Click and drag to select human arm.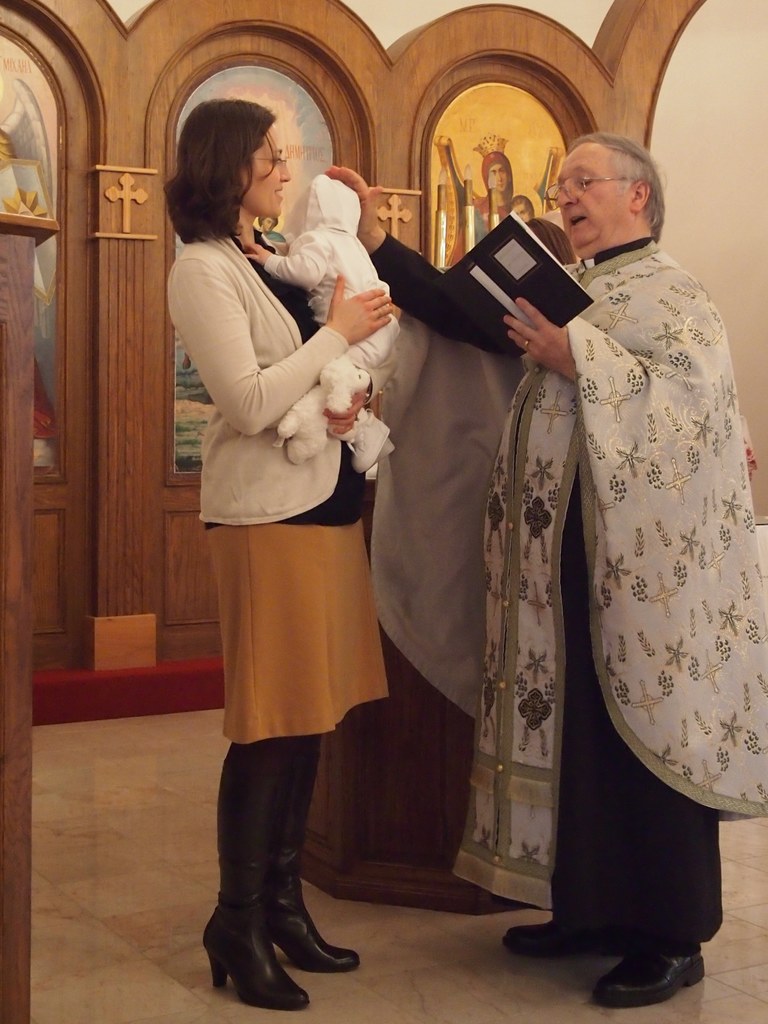
Selection: bbox=[243, 226, 329, 296].
